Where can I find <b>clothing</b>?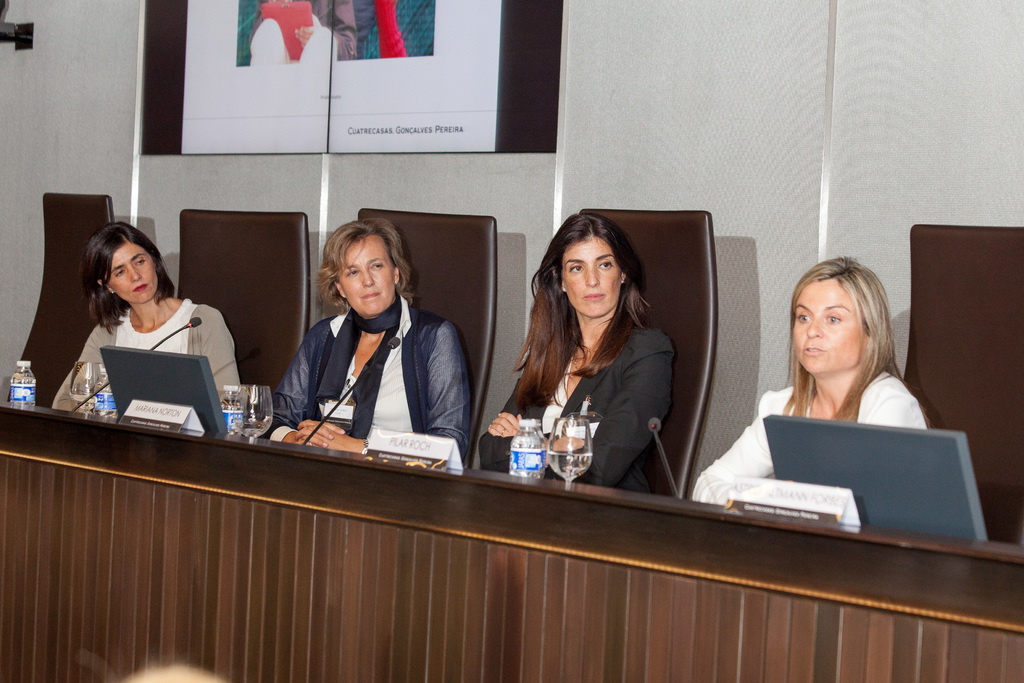
You can find it at <box>253,259,476,458</box>.
